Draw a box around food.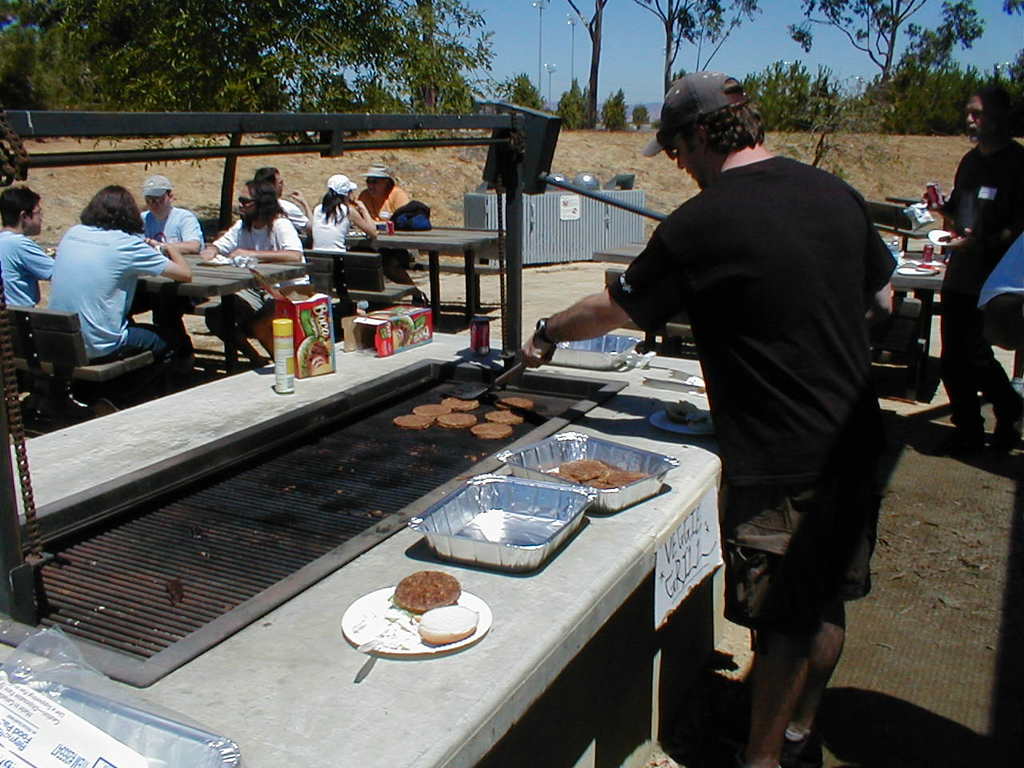
<region>437, 409, 481, 430</region>.
